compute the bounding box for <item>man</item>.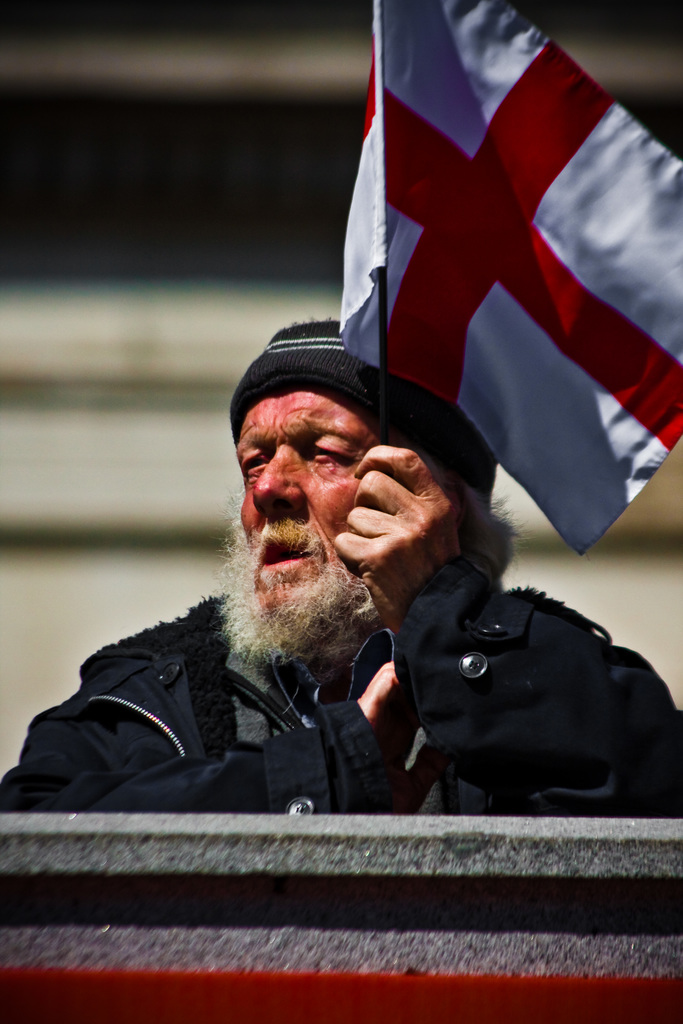
Rect(47, 283, 616, 854).
